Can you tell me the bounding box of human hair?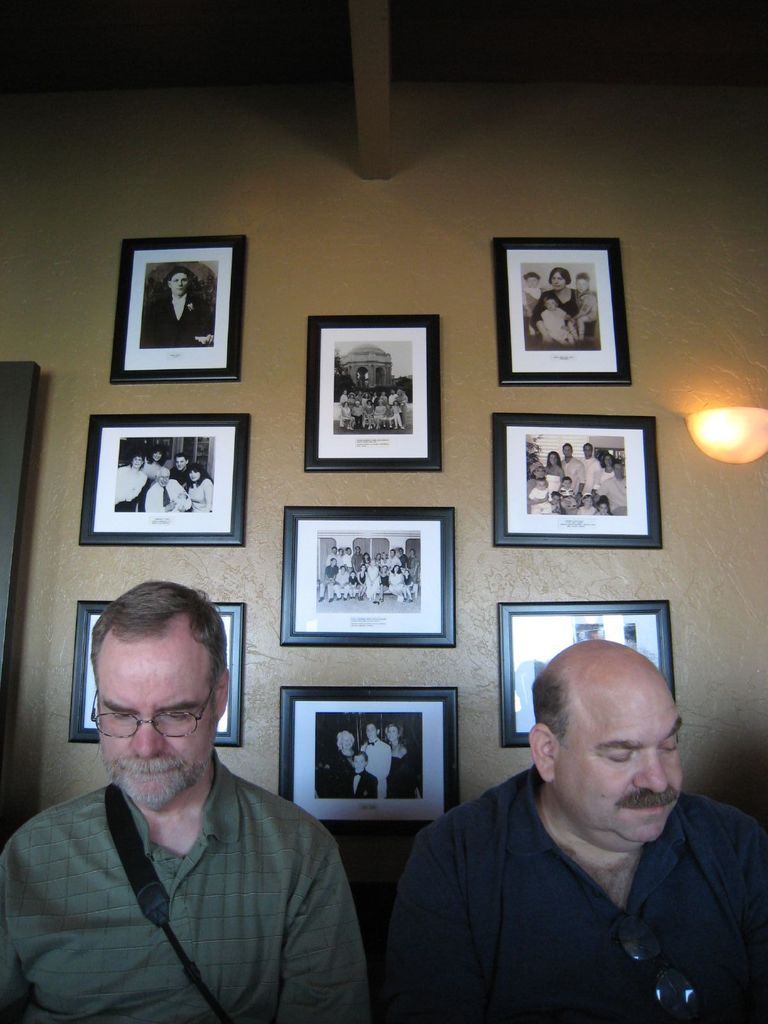
x1=550 y1=266 x2=572 y2=282.
